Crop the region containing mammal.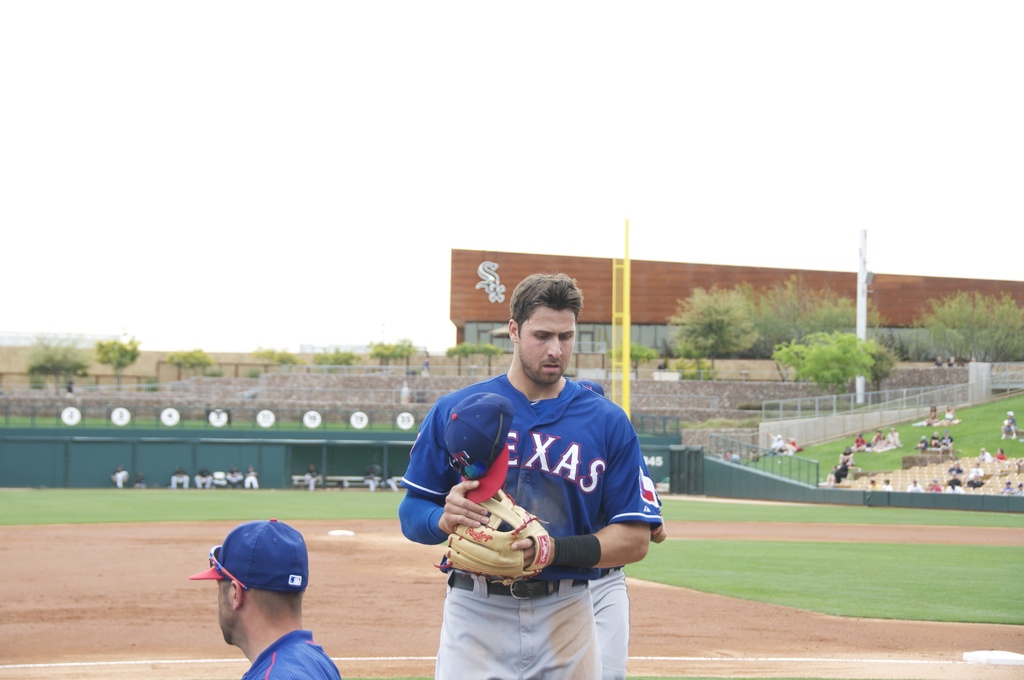
Crop region: crop(183, 513, 343, 679).
